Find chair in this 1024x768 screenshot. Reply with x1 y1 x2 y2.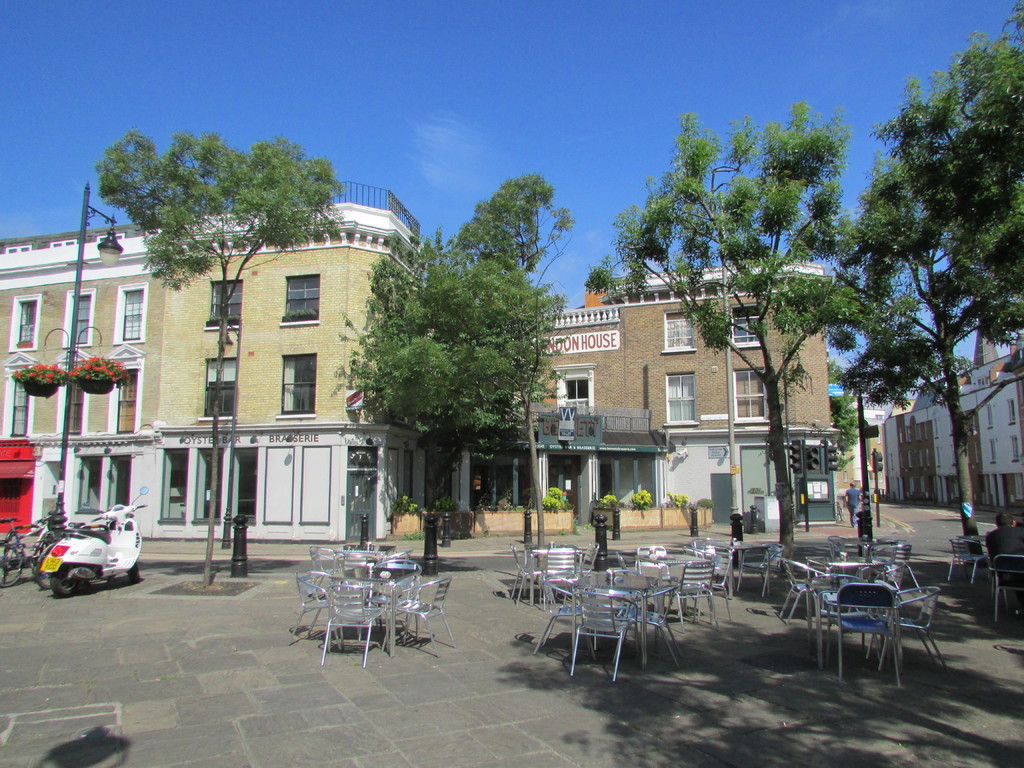
673 557 714 624.
